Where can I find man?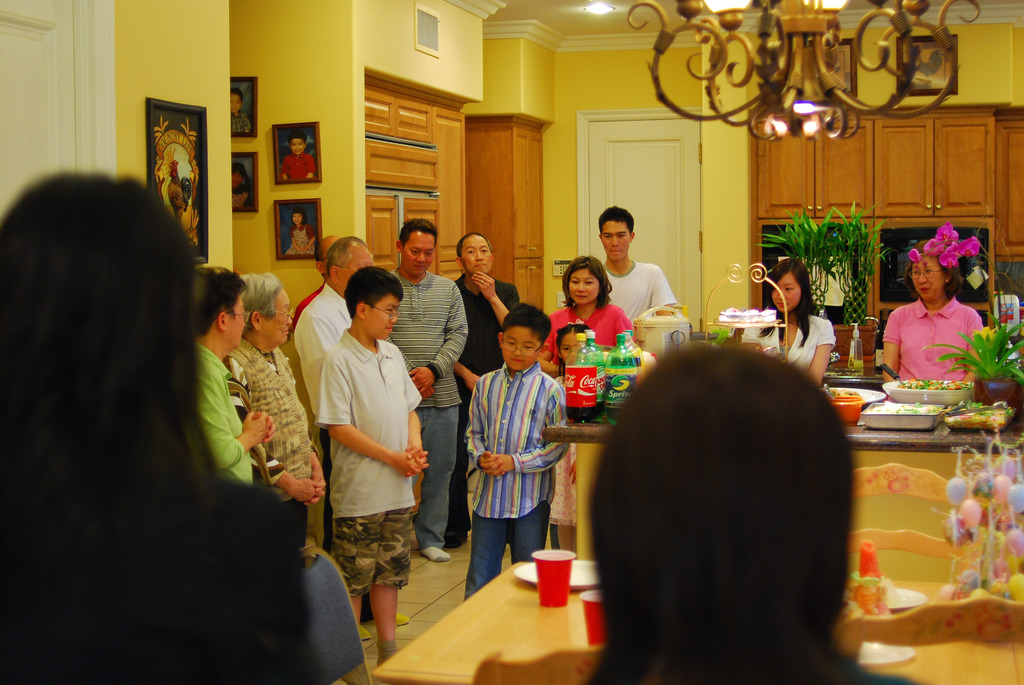
You can find it at 441, 234, 524, 547.
